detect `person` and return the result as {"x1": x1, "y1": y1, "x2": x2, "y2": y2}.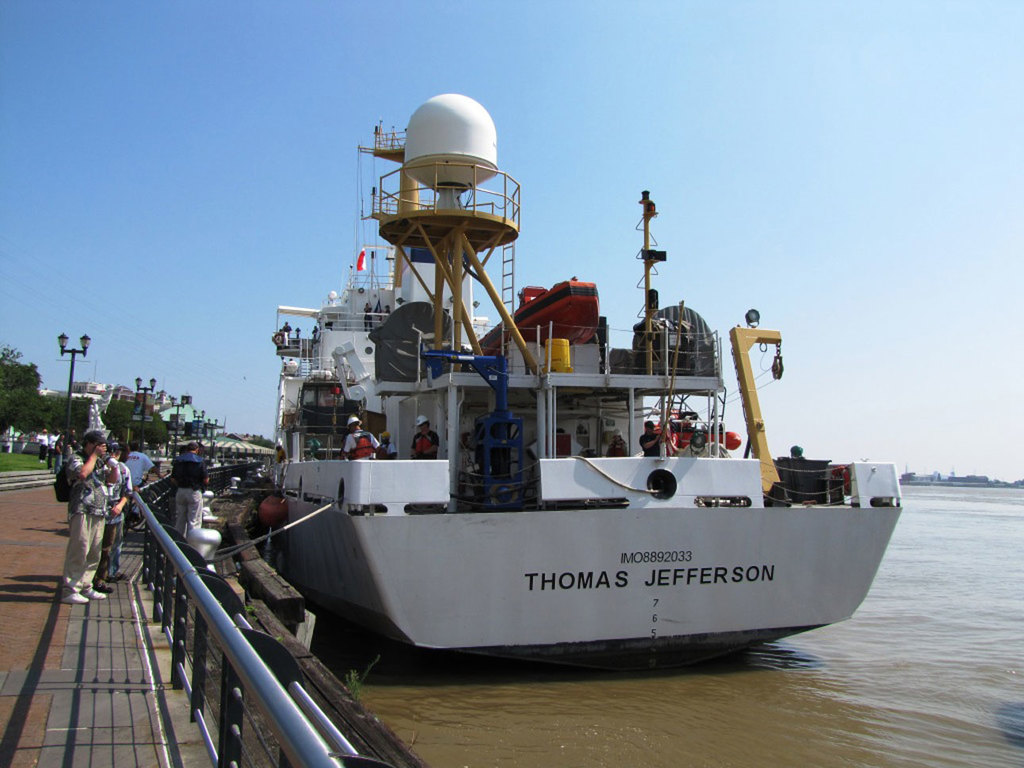
{"x1": 633, "y1": 419, "x2": 678, "y2": 456}.
